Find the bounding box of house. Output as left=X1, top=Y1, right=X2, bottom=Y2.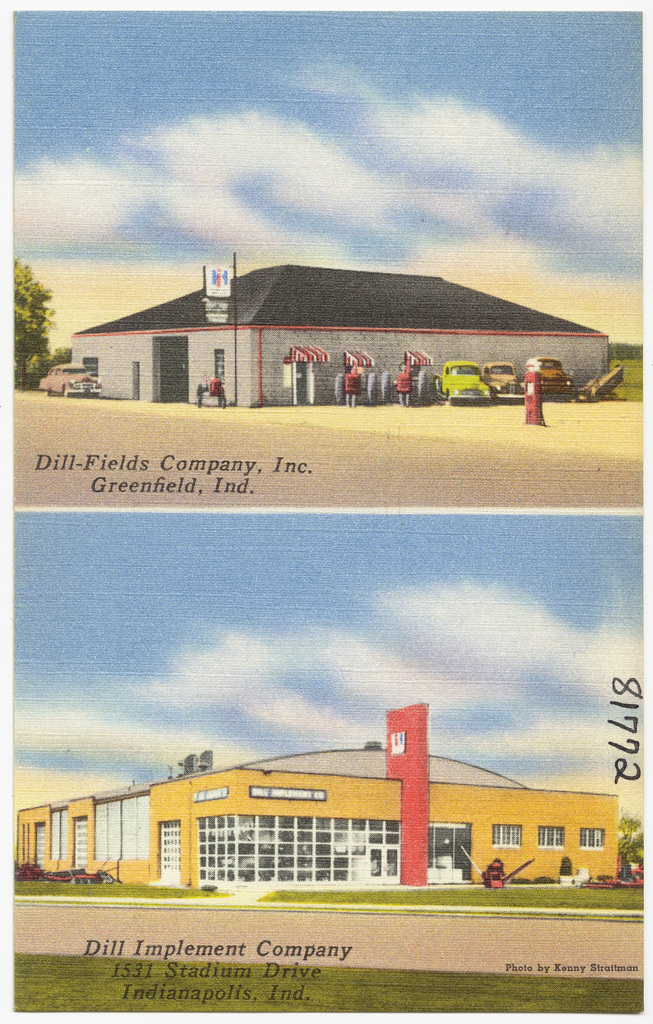
left=45, top=242, right=630, bottom=406.
